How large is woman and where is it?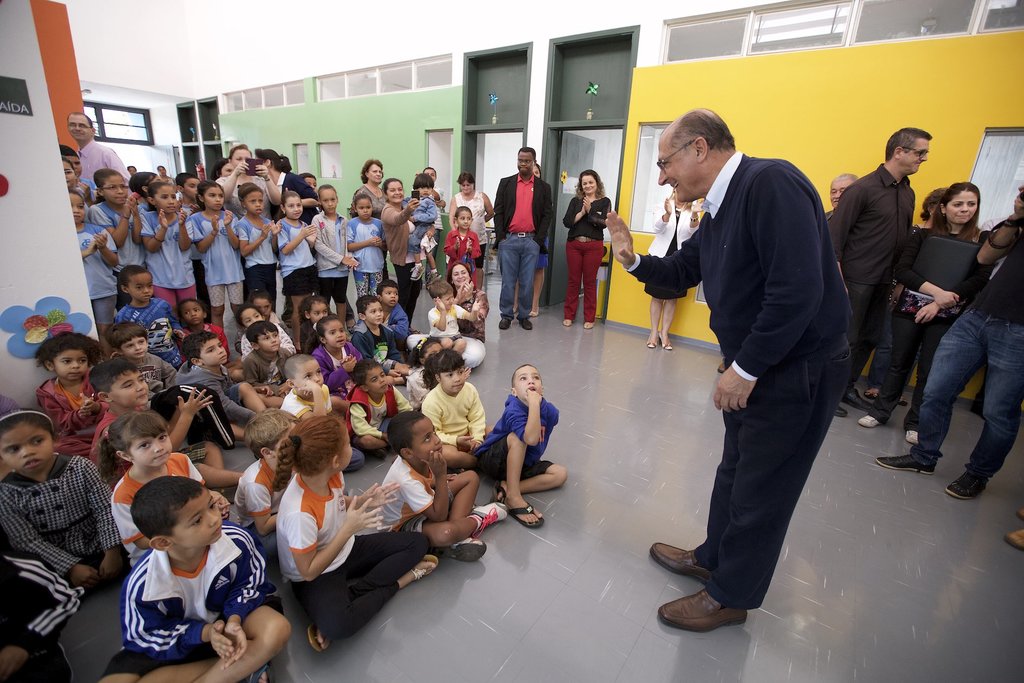
Bounding box: select_region(248, 149, 317, 308).
